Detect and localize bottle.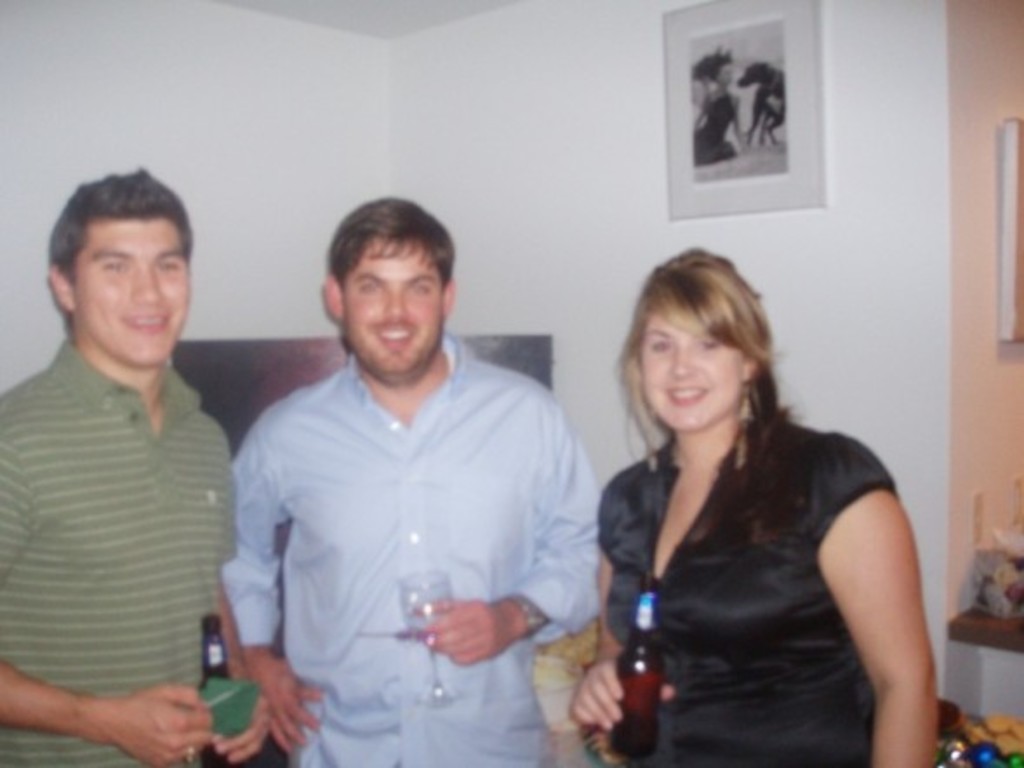
Localized at (x1=184, y1=613, x2=250, y2=766).
